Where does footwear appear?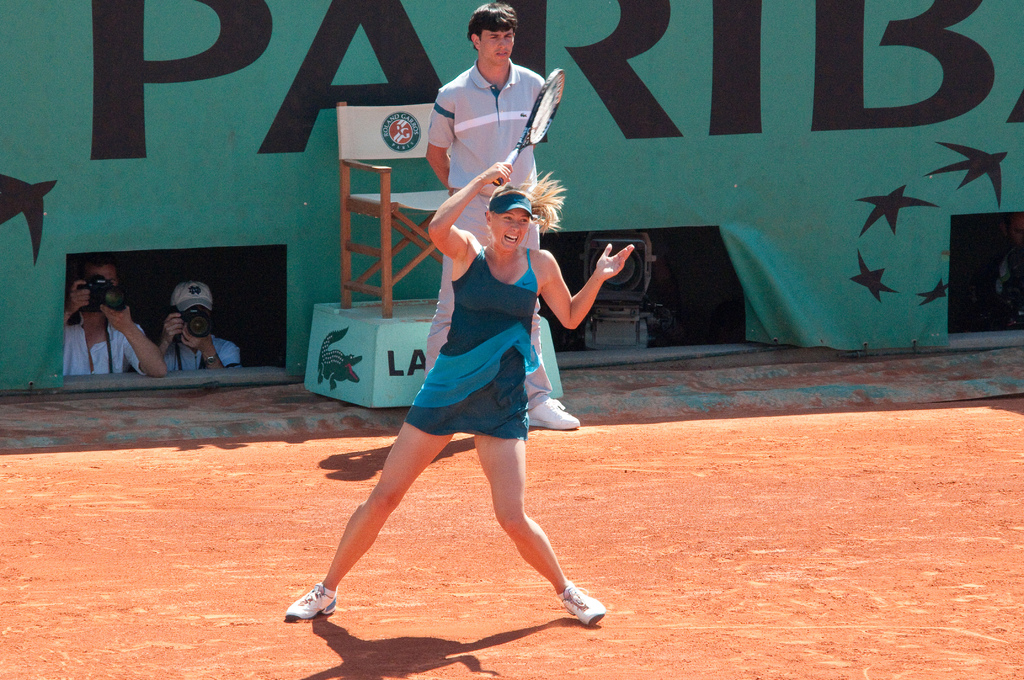
Appears at l=529, t=392, r=575, b=429.
